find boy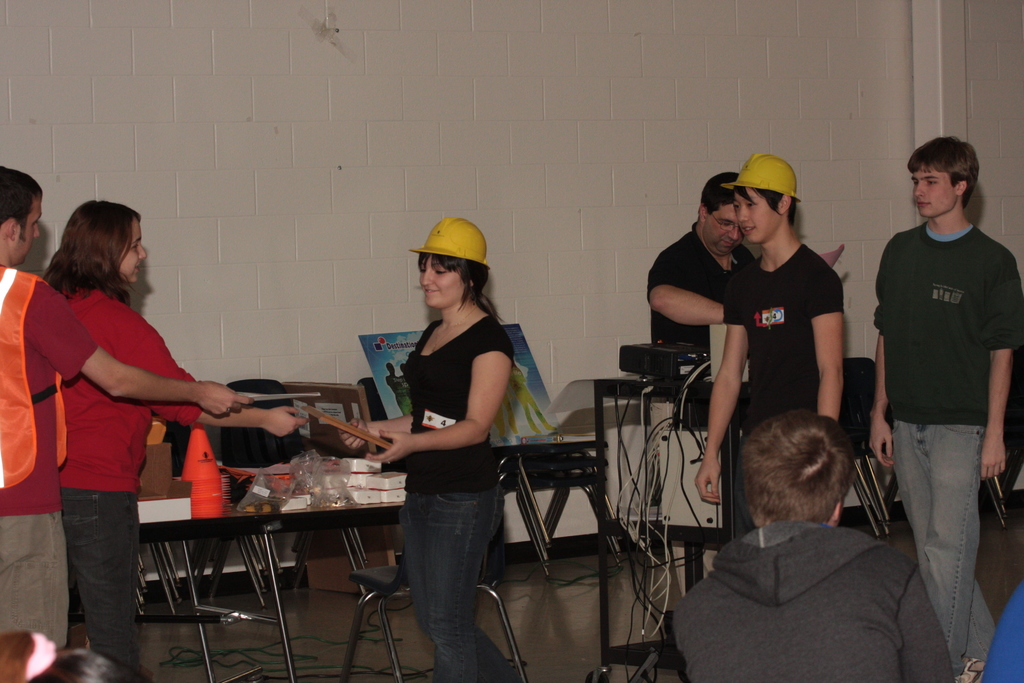
left=694, top=157, right=848, bottom=539
